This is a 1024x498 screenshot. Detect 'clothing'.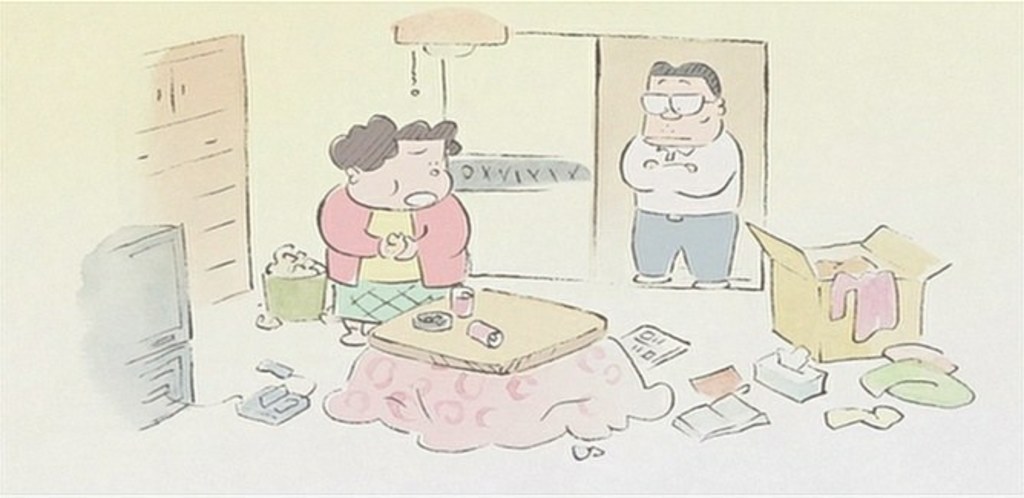
{"x1": 612, "y1": 86, "x2": 759, "y2": 271}.
